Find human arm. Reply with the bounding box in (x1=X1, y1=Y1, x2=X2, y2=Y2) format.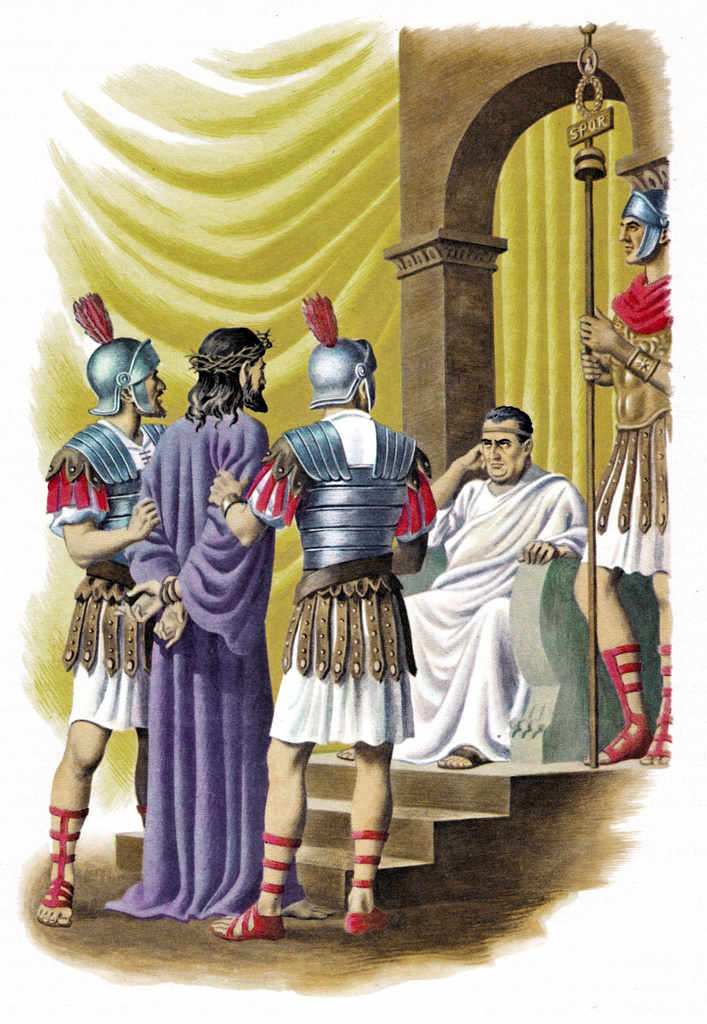
(x1=47, y1=457, x2=161, y2=566).
